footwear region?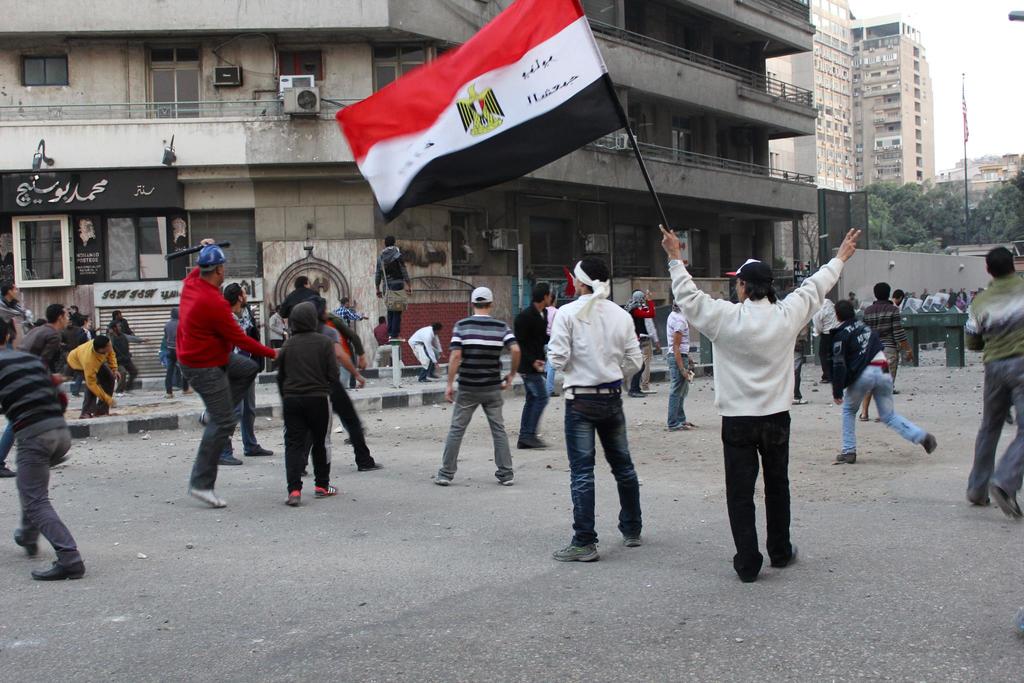
bbox=[620, 524, 644, 544]
